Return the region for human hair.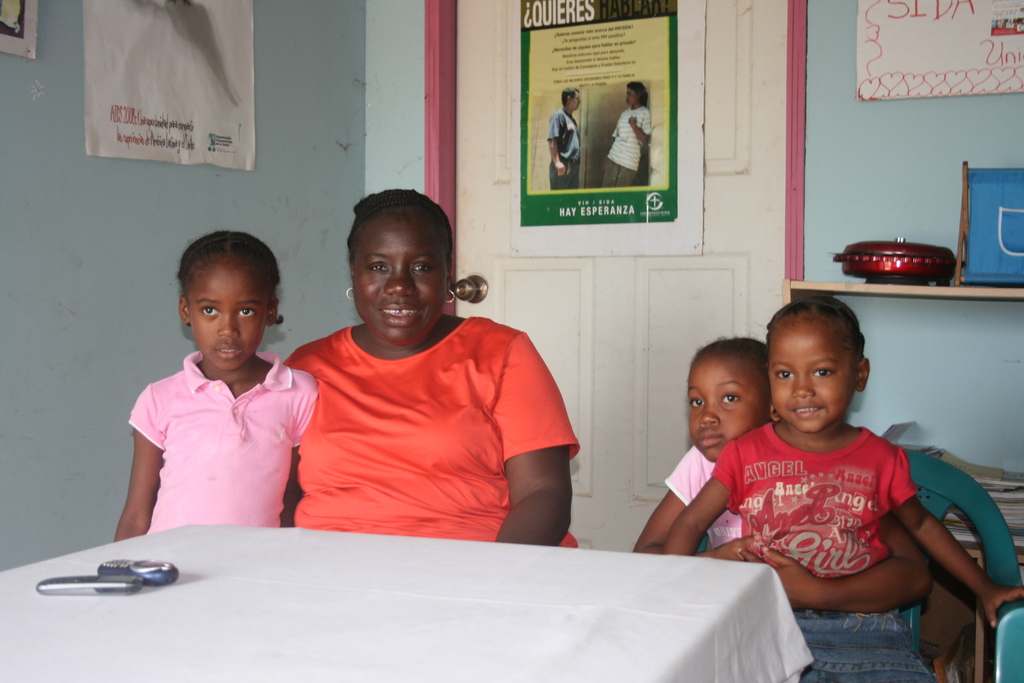
<region>632, 83, 646, 108</region>.
